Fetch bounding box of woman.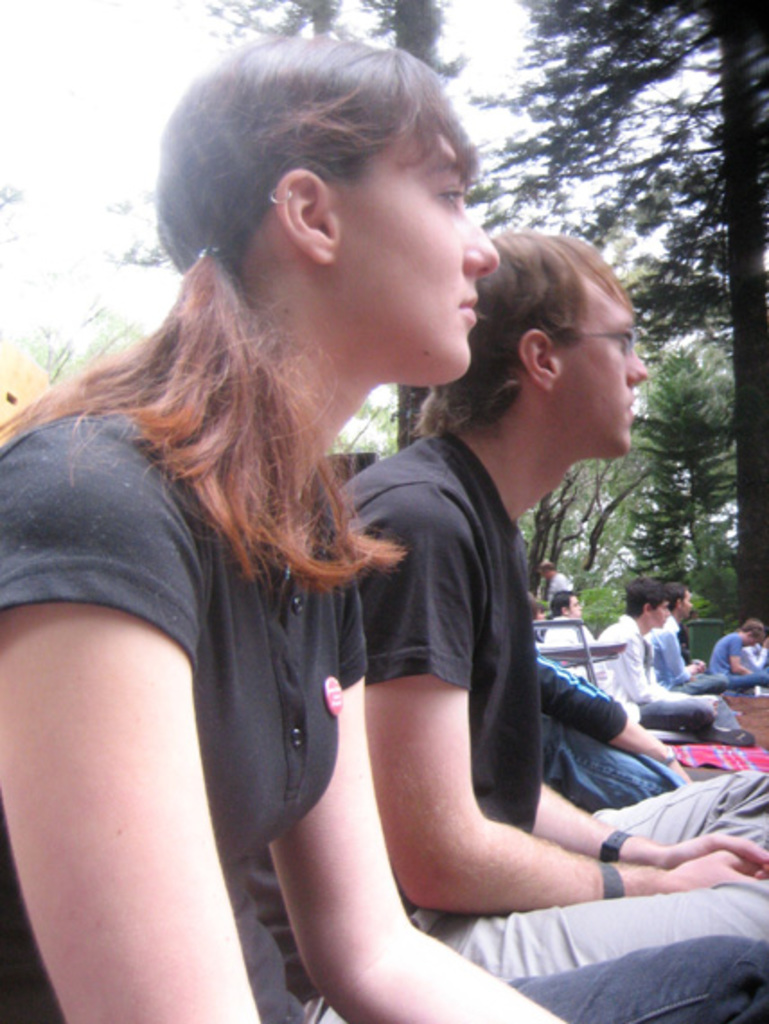
Bbox: 0,32,568,1022.
